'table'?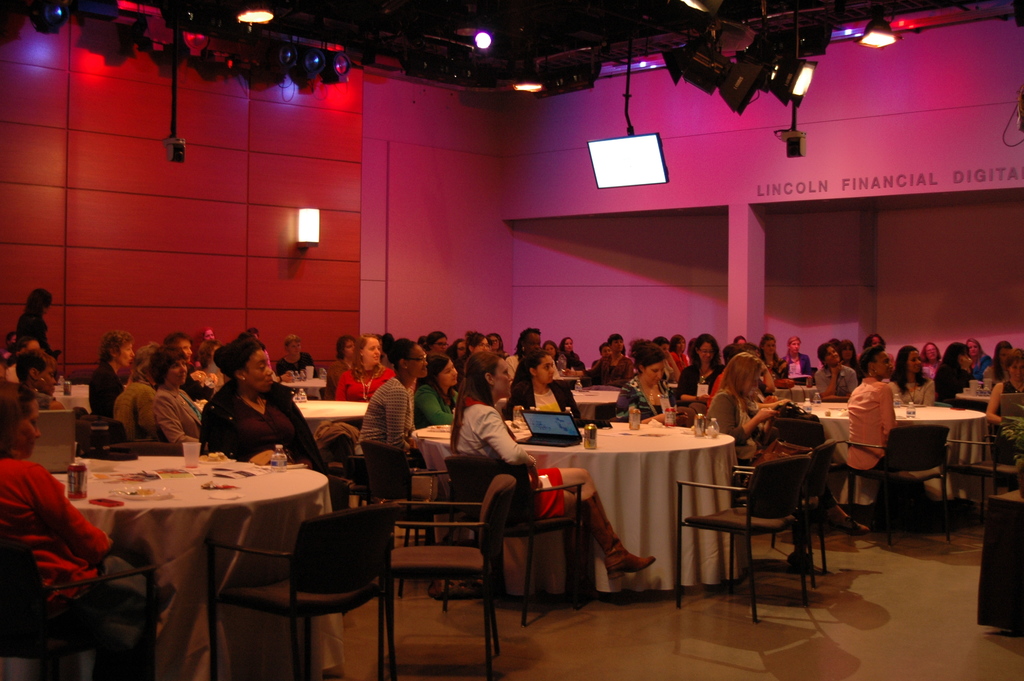
x1=283, y1=374, x2=326, y2=394
